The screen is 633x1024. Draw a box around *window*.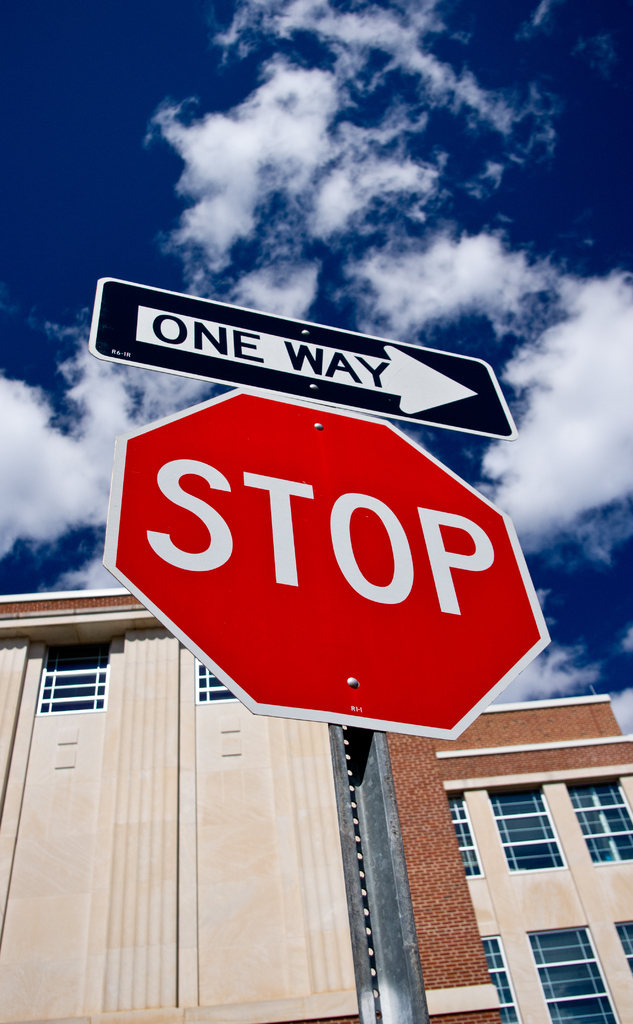
(40, 645, 106, 710).
